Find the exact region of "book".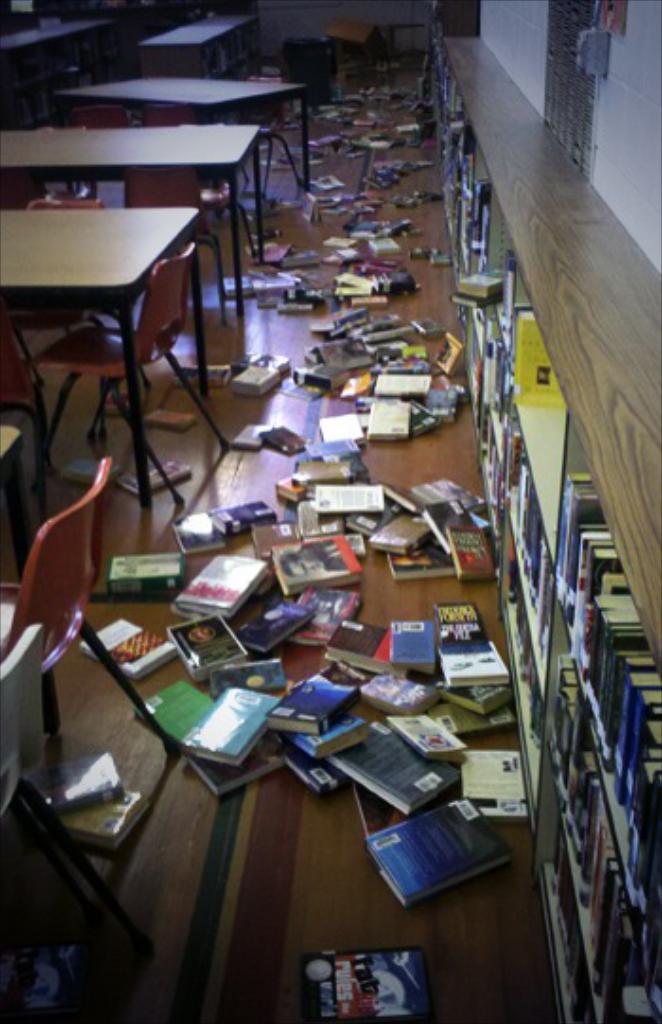
Exact region: left=168, top=613, right=255, bottom=672.
